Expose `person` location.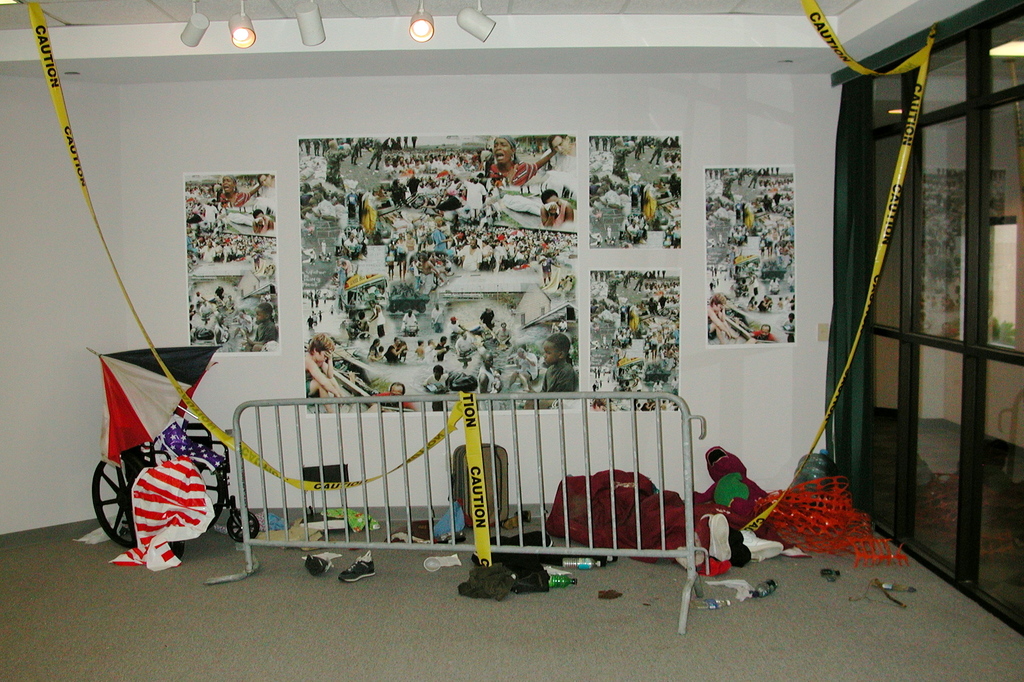
Exposed at box(710, 293, 736, 344).
